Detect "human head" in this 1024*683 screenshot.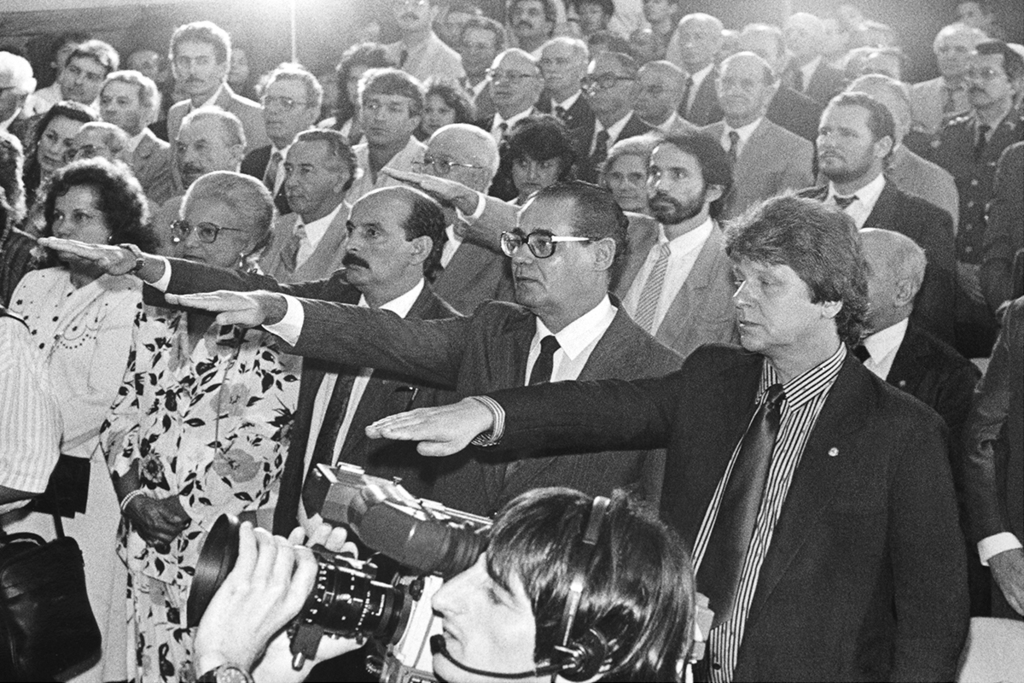
Detection: box(508, 182, 636, 311).
